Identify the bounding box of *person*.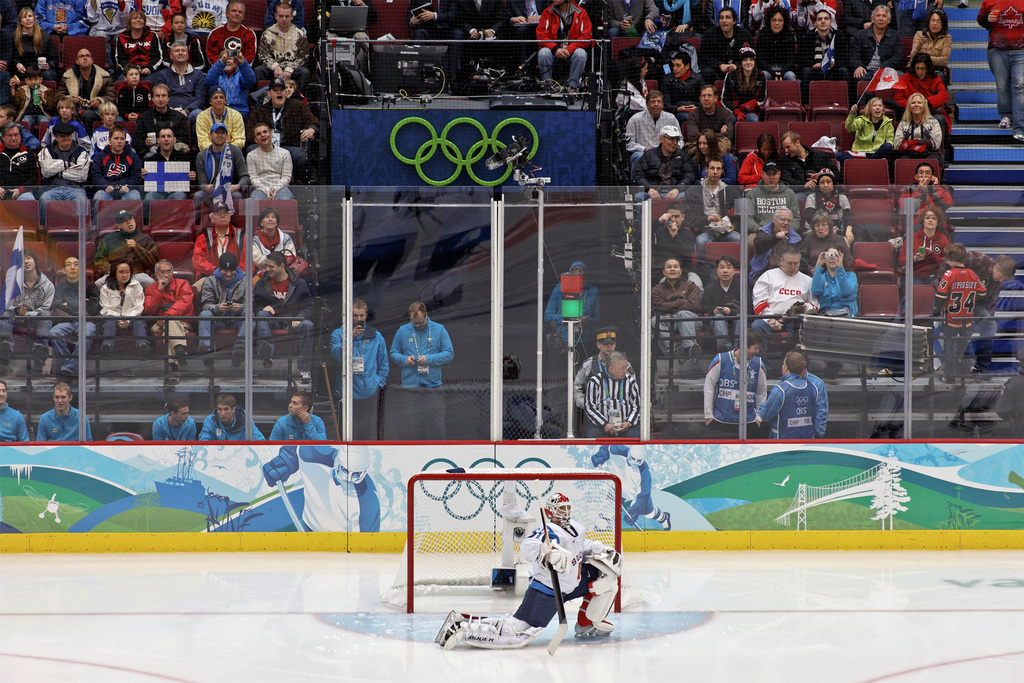
bbox=[0, 251, 63, 370].
